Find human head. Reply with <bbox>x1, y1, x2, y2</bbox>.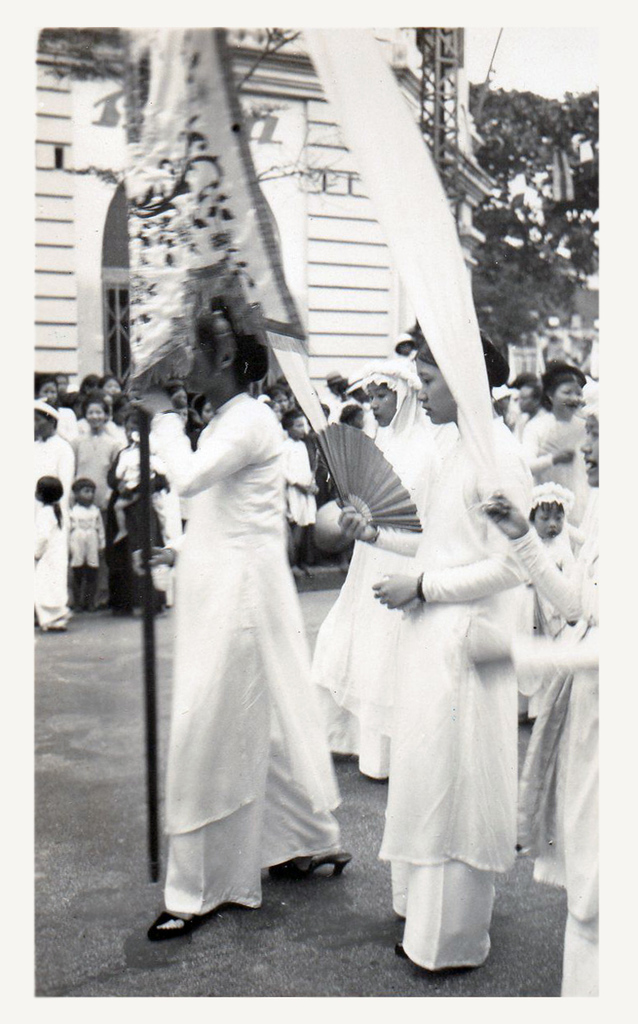
<bbox>33, 404, 54, 441</bbox>.
